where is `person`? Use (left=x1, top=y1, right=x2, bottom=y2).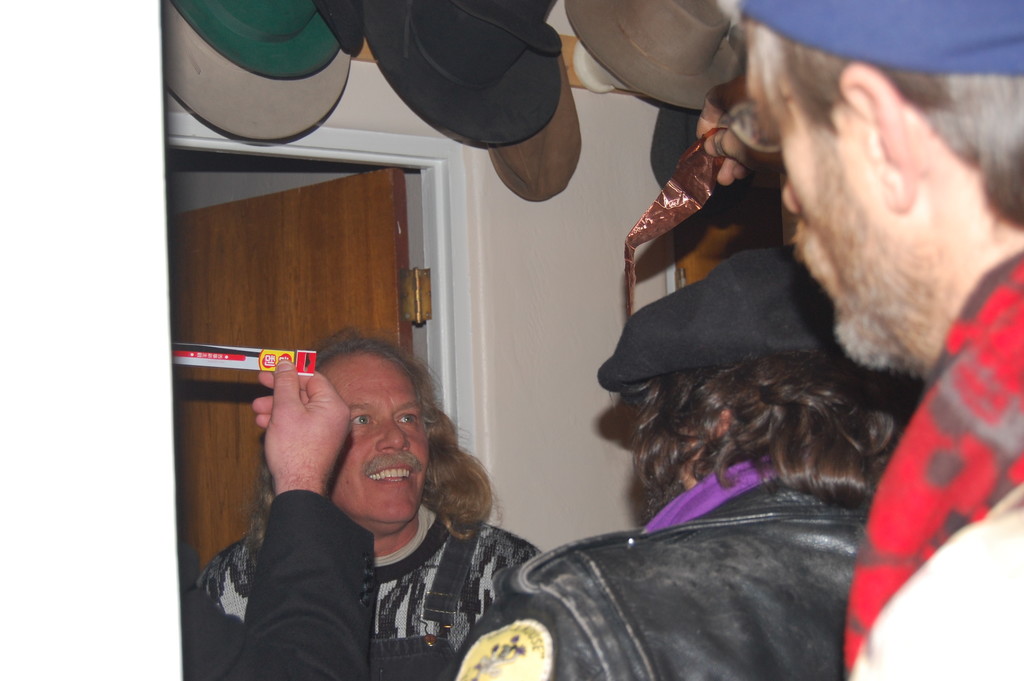
(left=451, top=240, right=925, bottom=680).
